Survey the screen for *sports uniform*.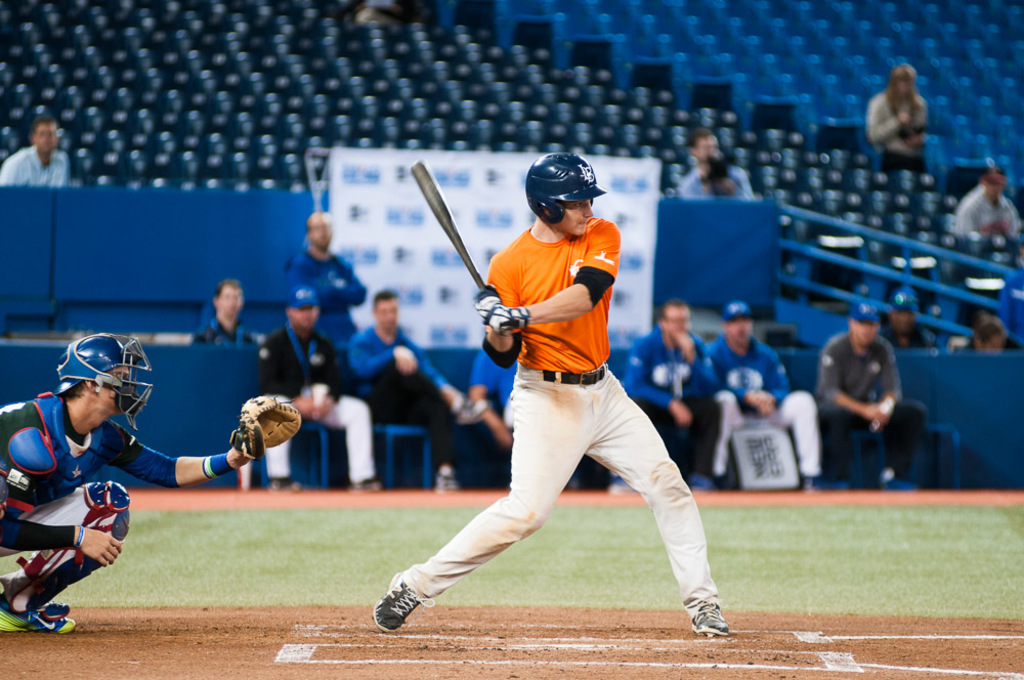
Survey found: left=389, top=156, right=737, bottom=637.
